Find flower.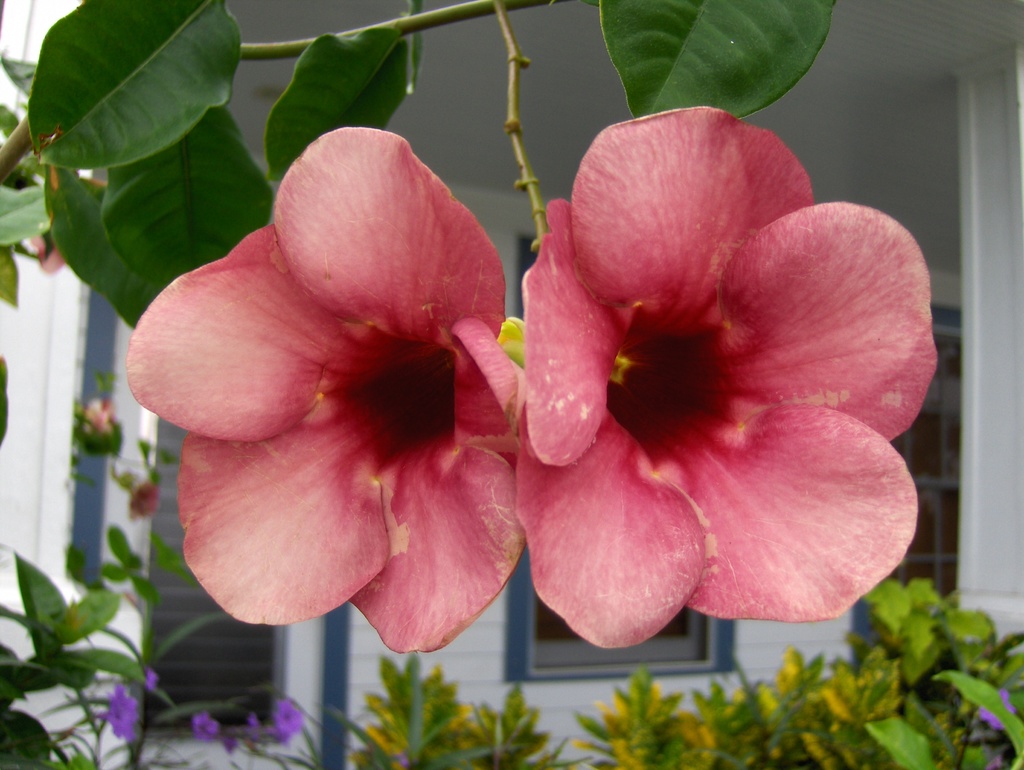
[left=122, top=122, right=527, bottom=658].
